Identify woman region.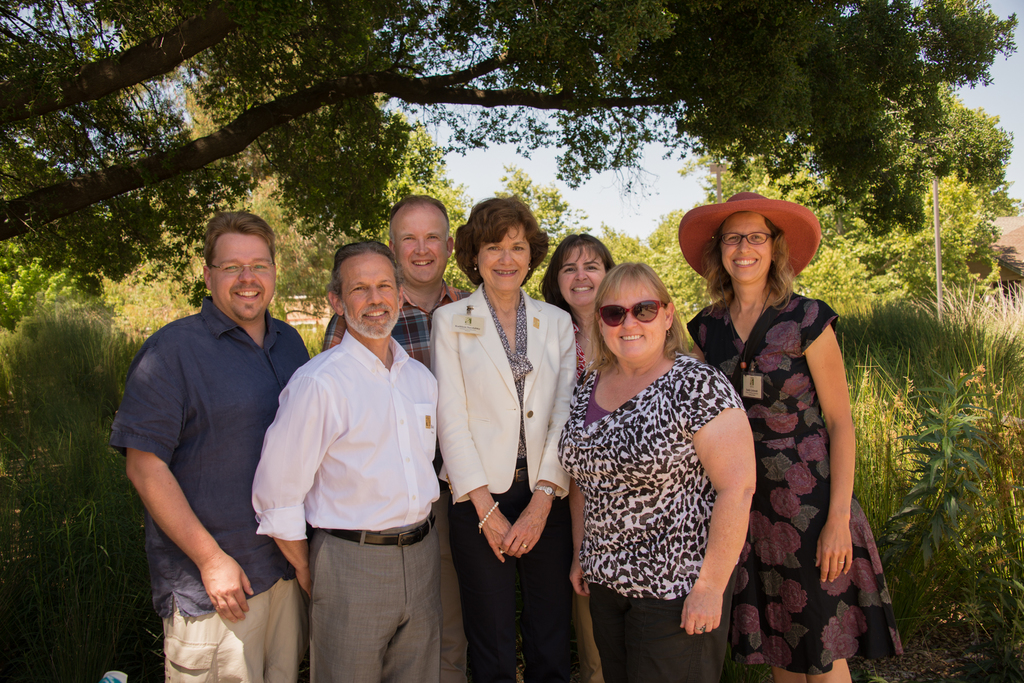
Region: box=[426, 193, 574, 682].
